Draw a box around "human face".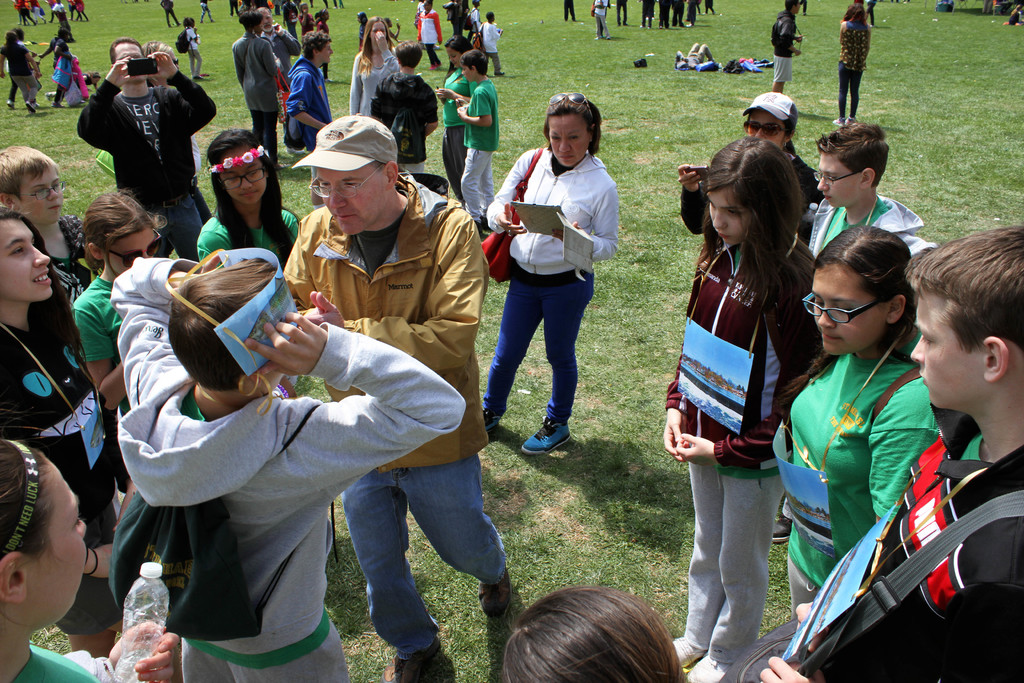
317,168,386,238.
